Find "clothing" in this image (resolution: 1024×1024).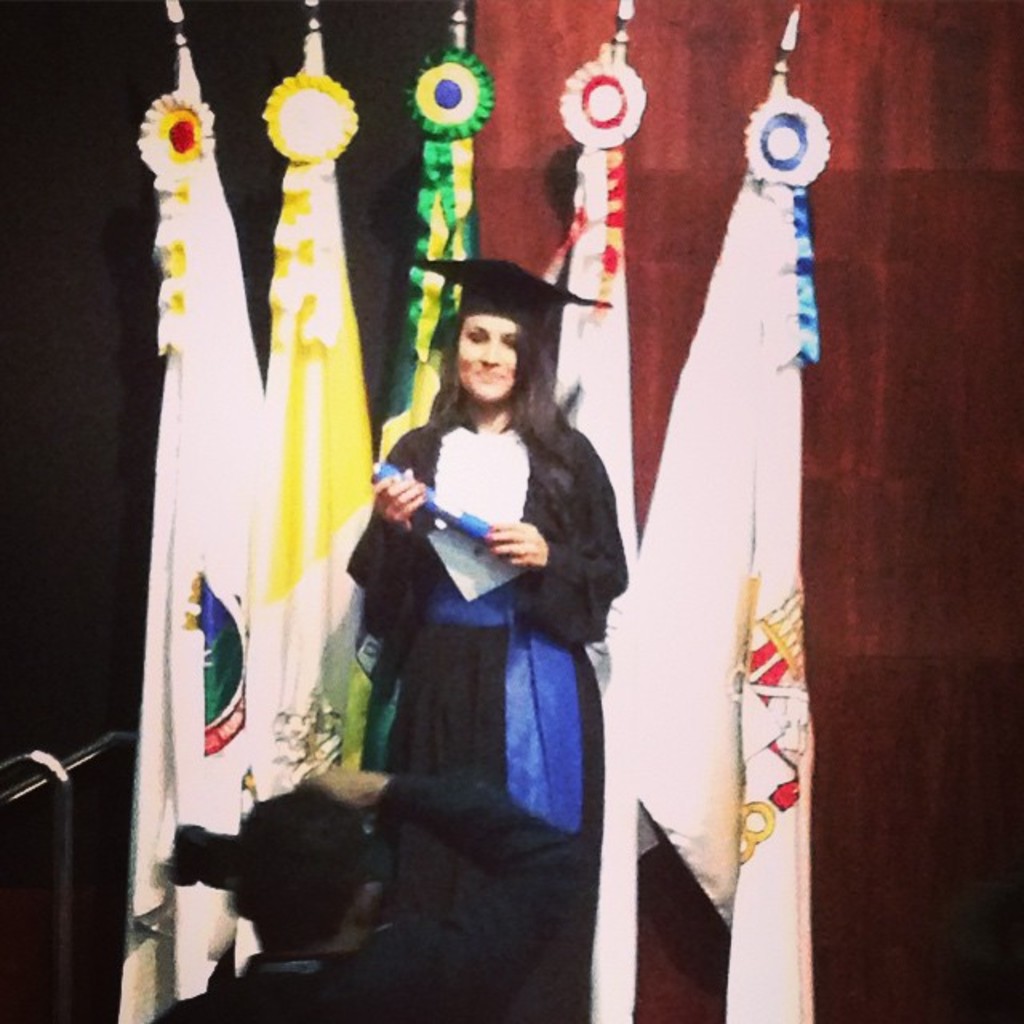
locate(154, 776, 602, 1022).
